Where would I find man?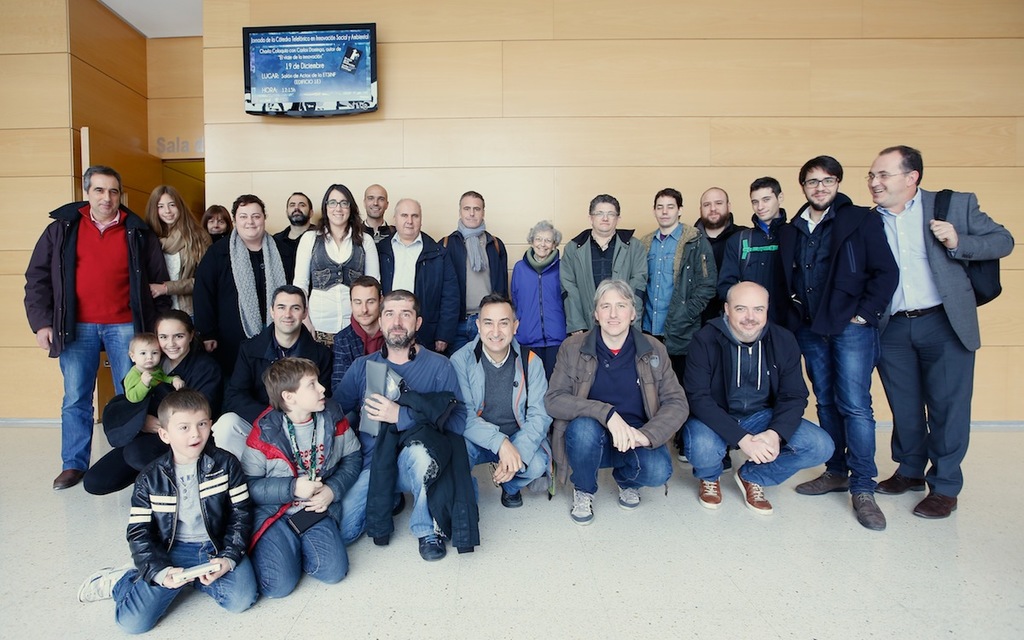
At (x1=224, y1=281, x2=338, y2=385).
